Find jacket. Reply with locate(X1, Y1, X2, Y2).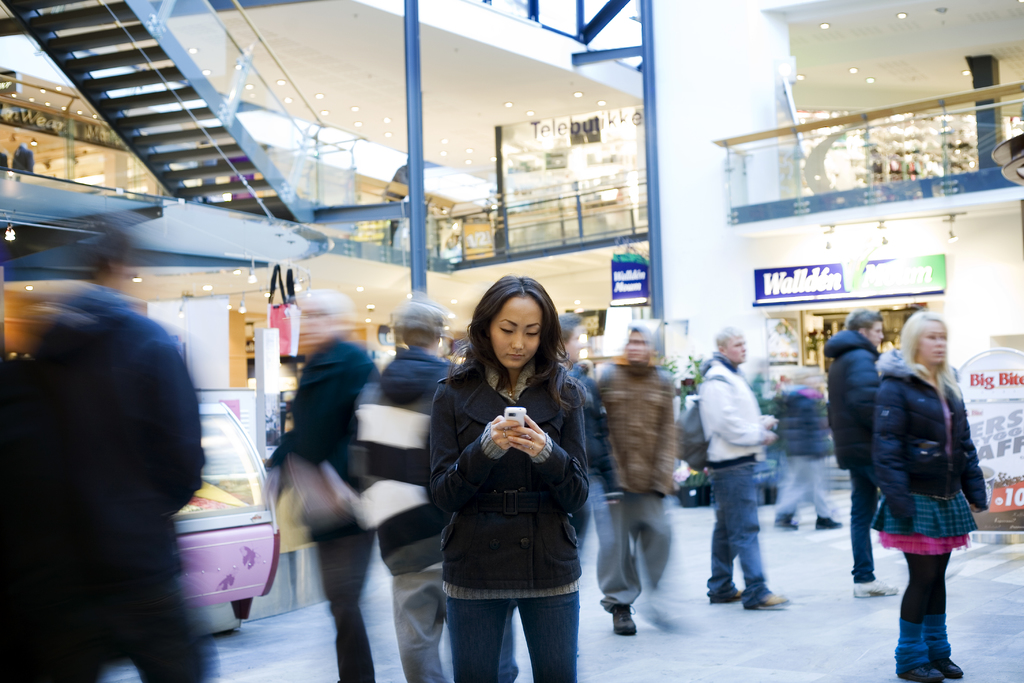
locate(823, 327, 878, 464).
